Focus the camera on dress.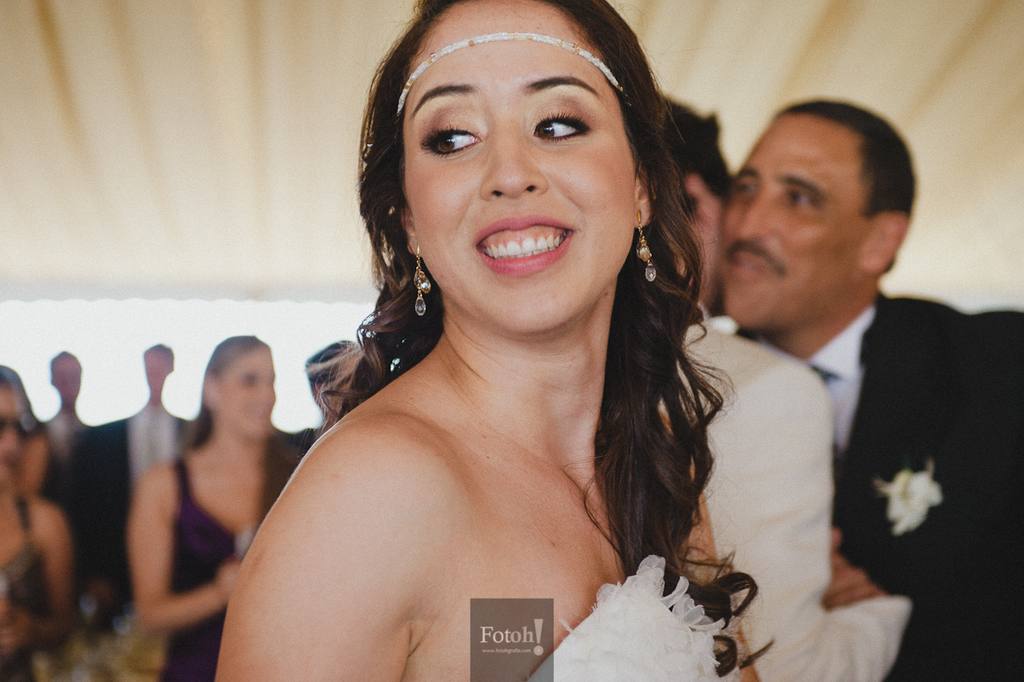
Focus region: {"left": 530, "top": 563, "right": 742, "bottom": 681}.
